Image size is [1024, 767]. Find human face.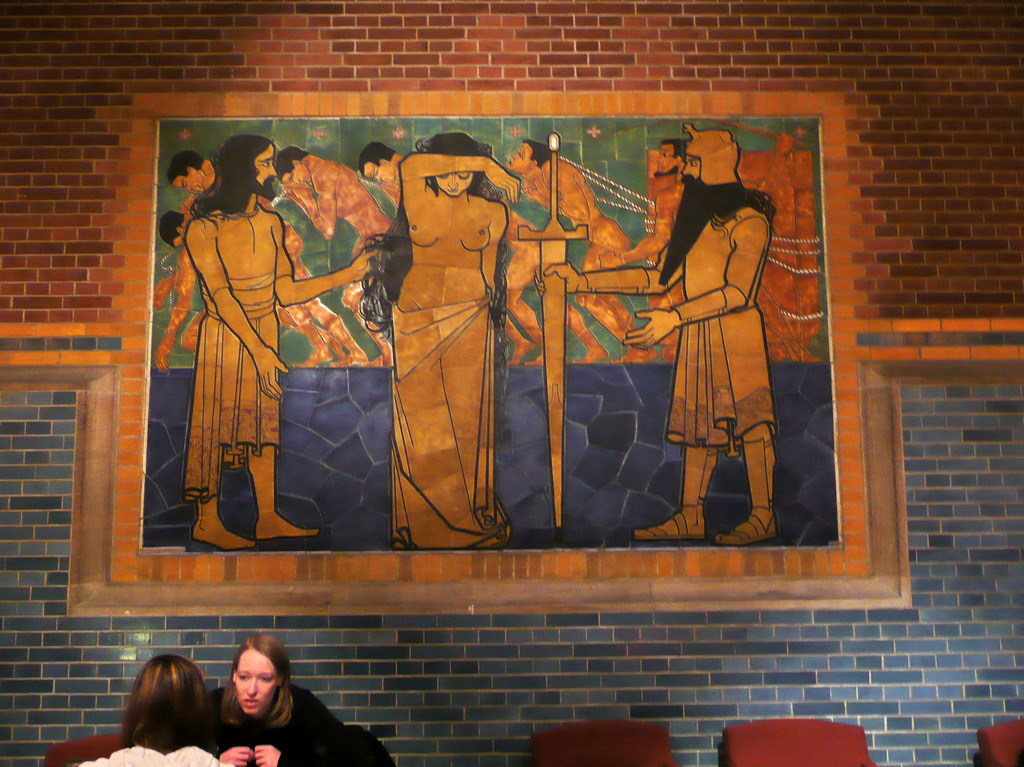
[x1=505, y1=141, x2=532, y2=172].
